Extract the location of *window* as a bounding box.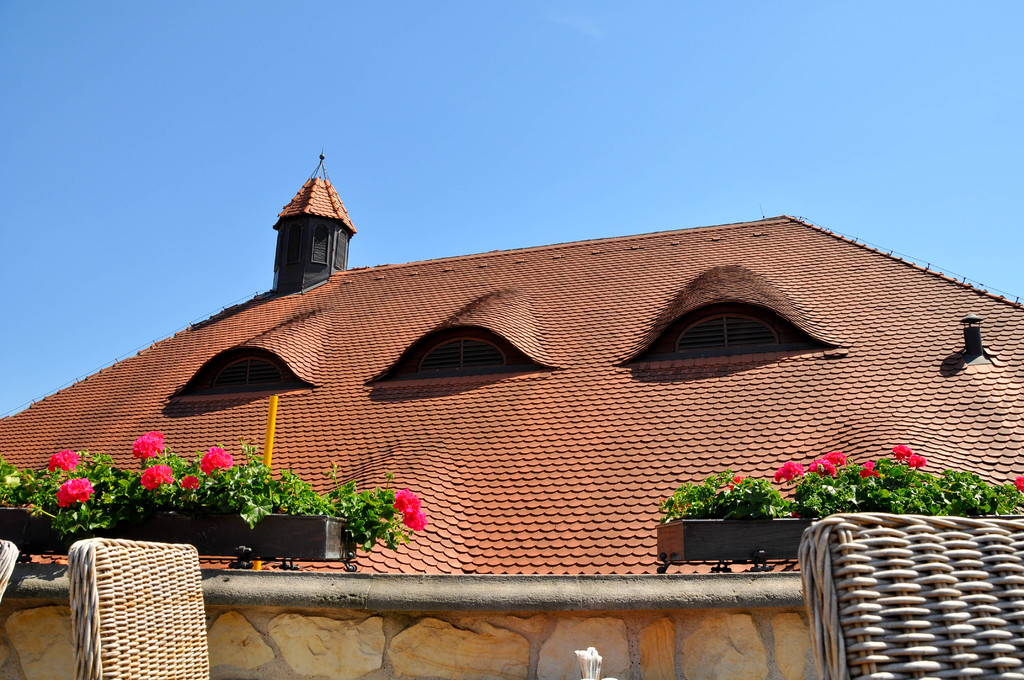
crop(417, 334, 509, 371).
